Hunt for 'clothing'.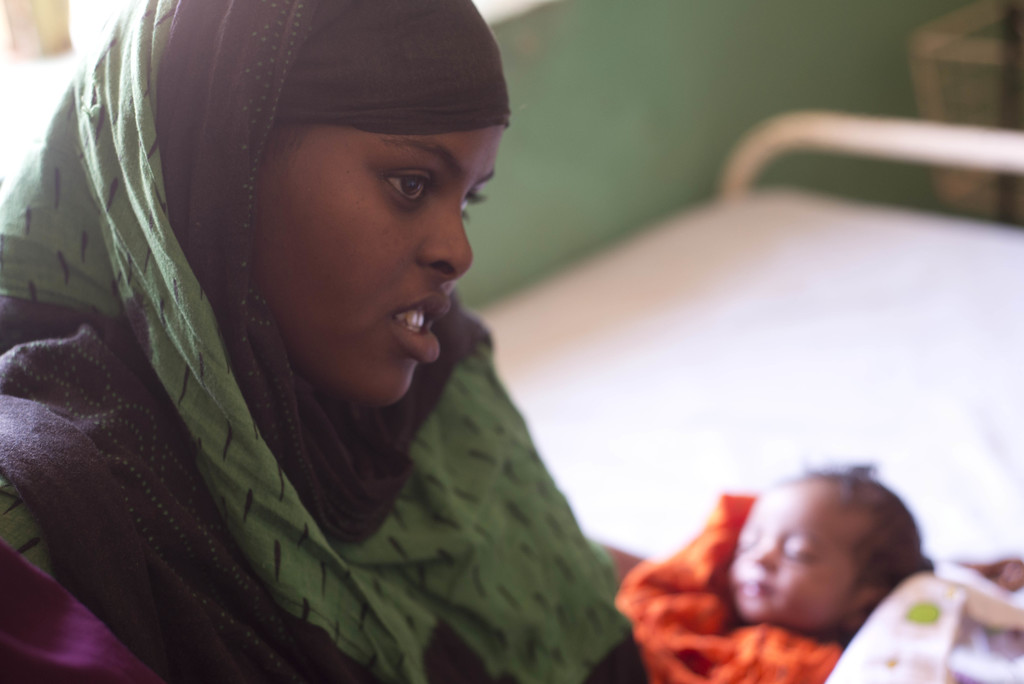
Hunted down at box(611, 489, 847, 683).
